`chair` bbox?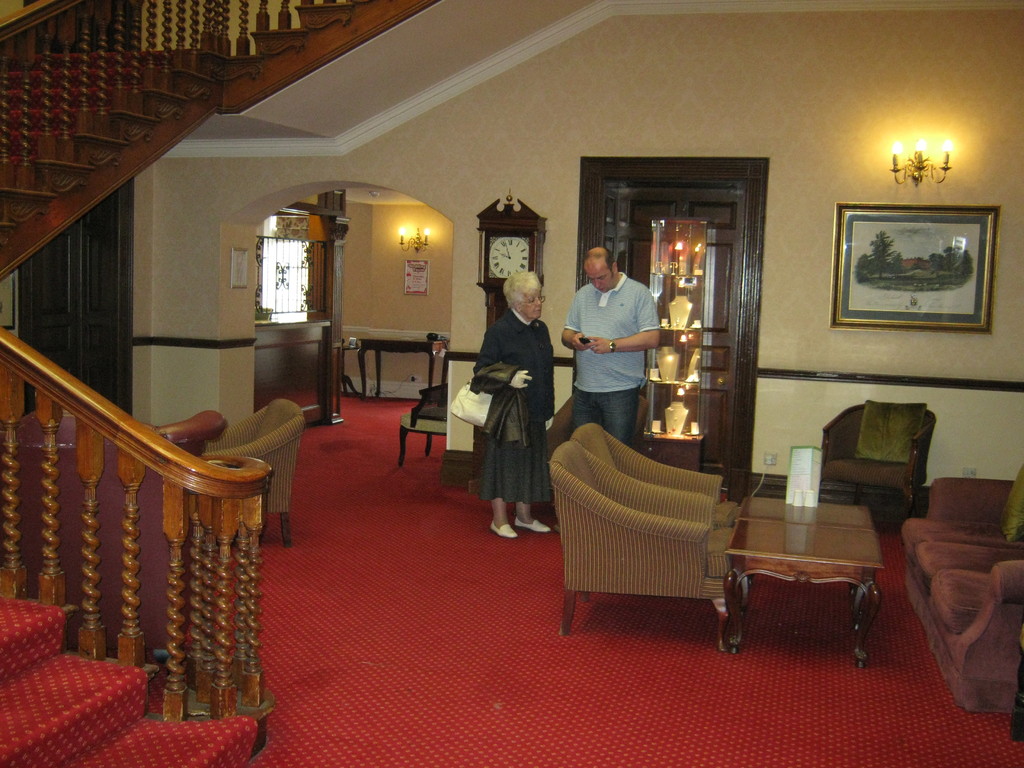
x1=395 y1=385 x2=449 y2=468
